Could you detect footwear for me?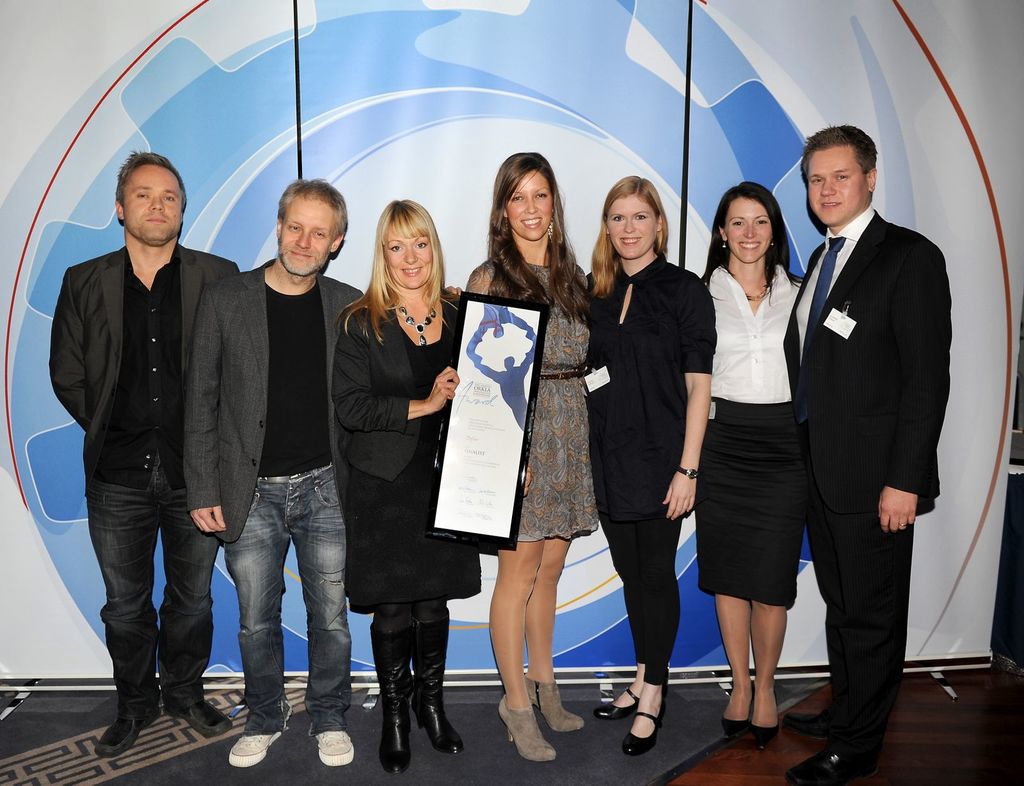
Detection result: l=797, t=712, r=829, b=740.
